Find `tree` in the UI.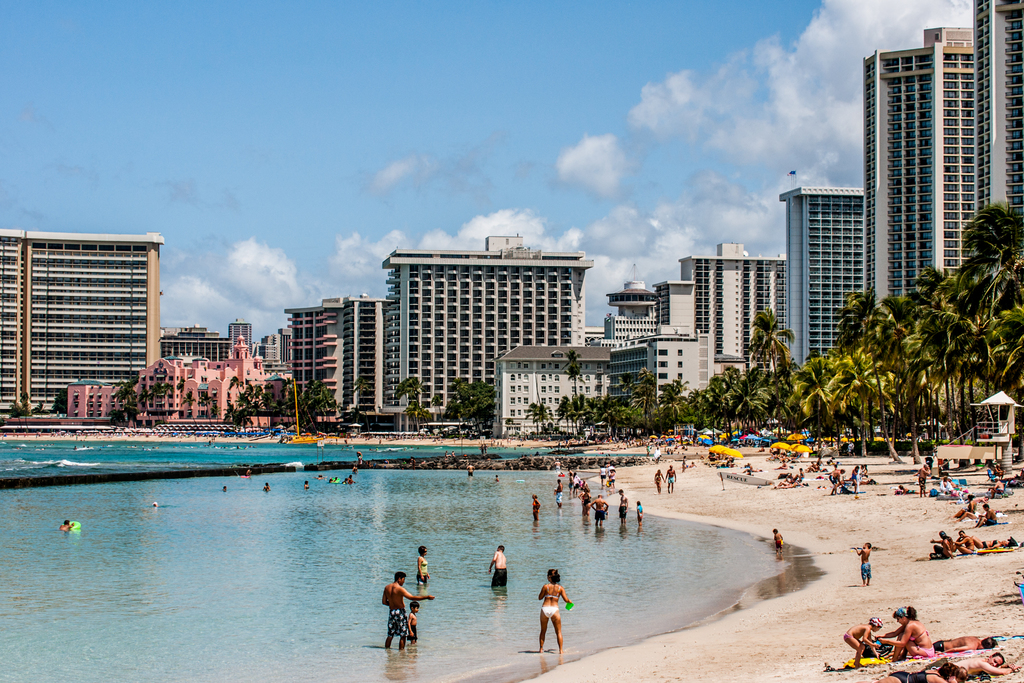
UI element at x1=5, y1=399, x2=24, y2=423.
